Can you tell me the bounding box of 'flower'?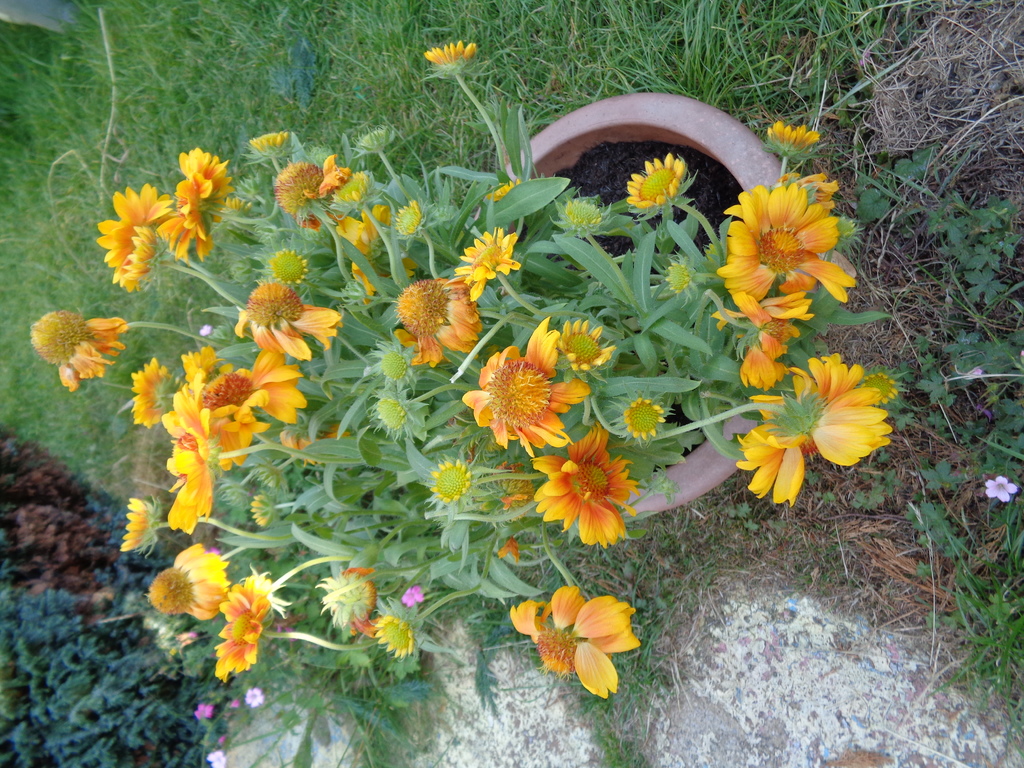
461/316/599/463.
